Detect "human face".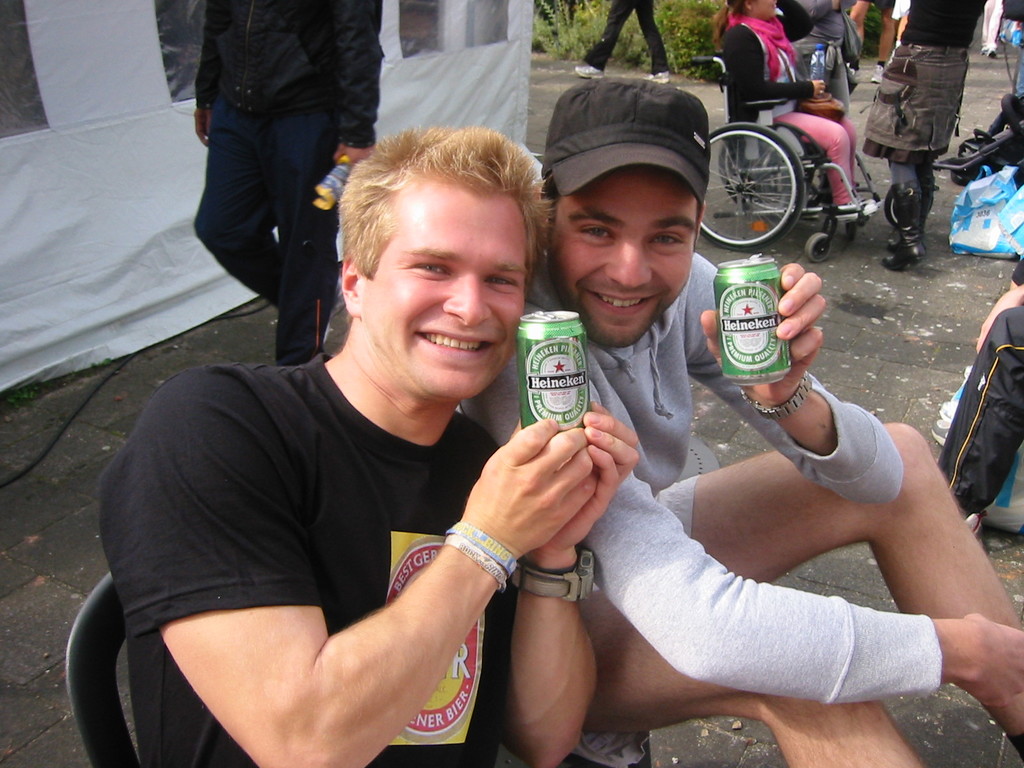
Detected at locate(755, 0, 779, 24).
